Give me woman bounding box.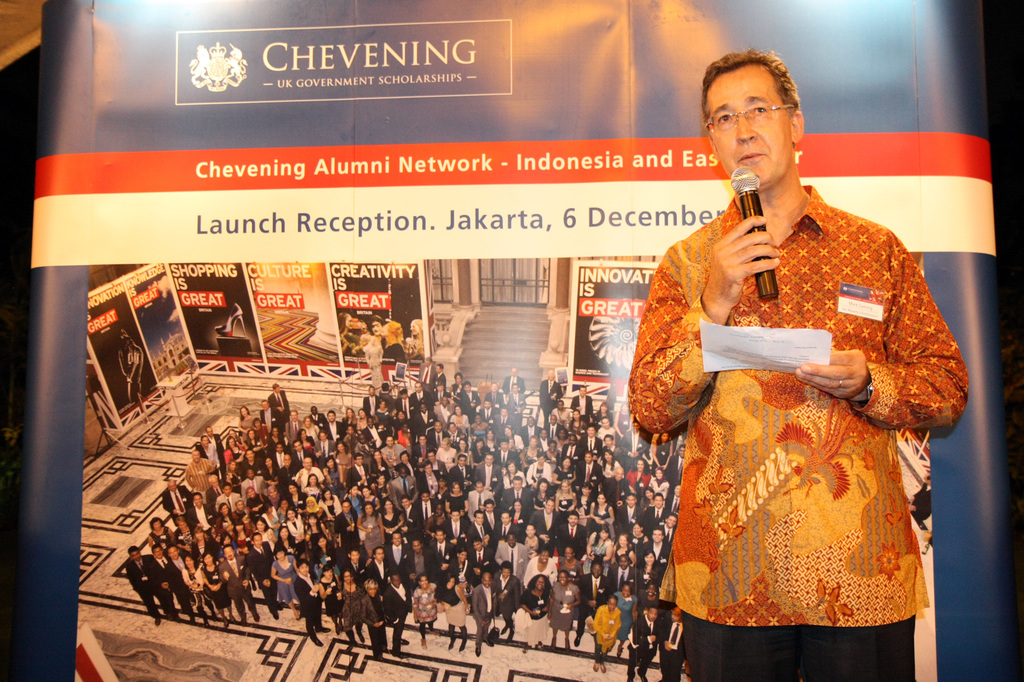
262,501,280,527.
